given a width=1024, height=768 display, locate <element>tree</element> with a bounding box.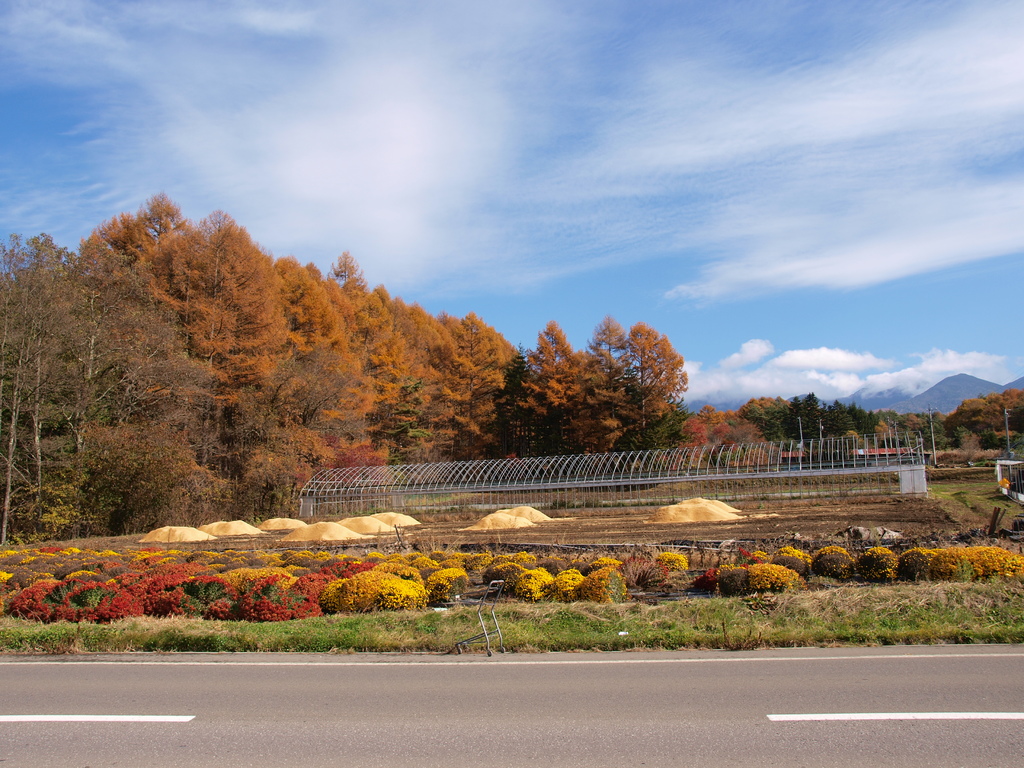
Located: [981,392,994,435].
